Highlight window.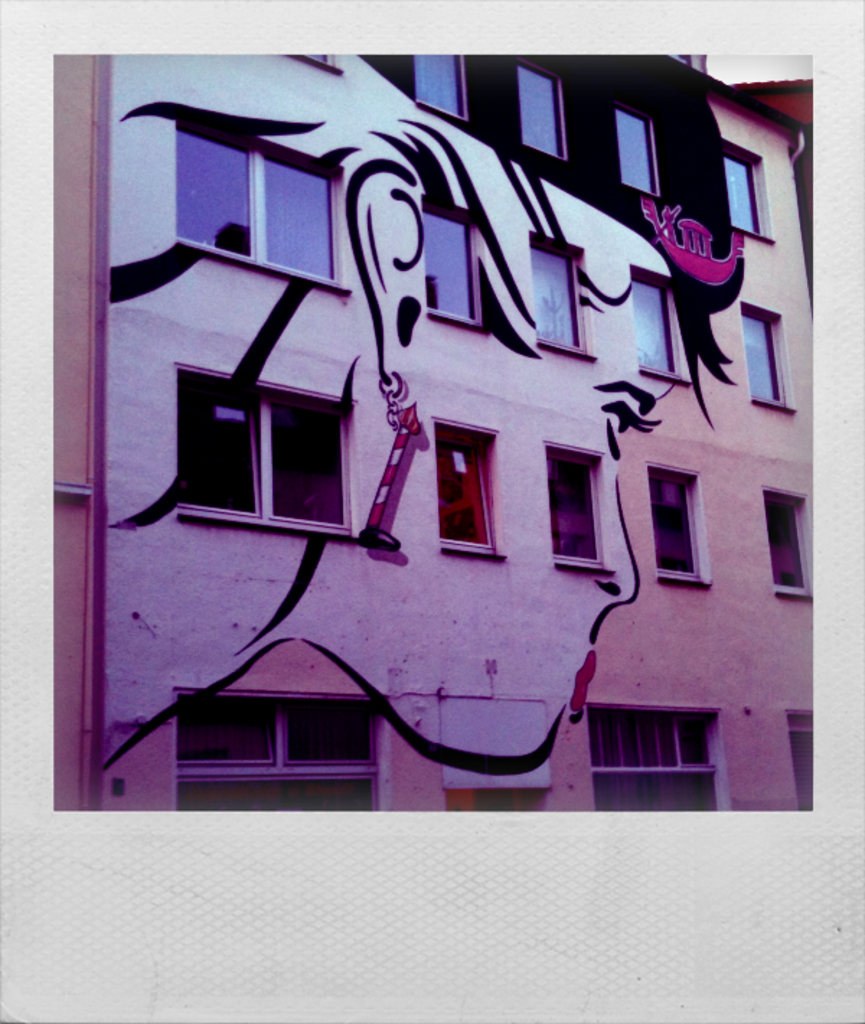
Highlighted region: x1=717 y1=133 x2=774 y2=241.
